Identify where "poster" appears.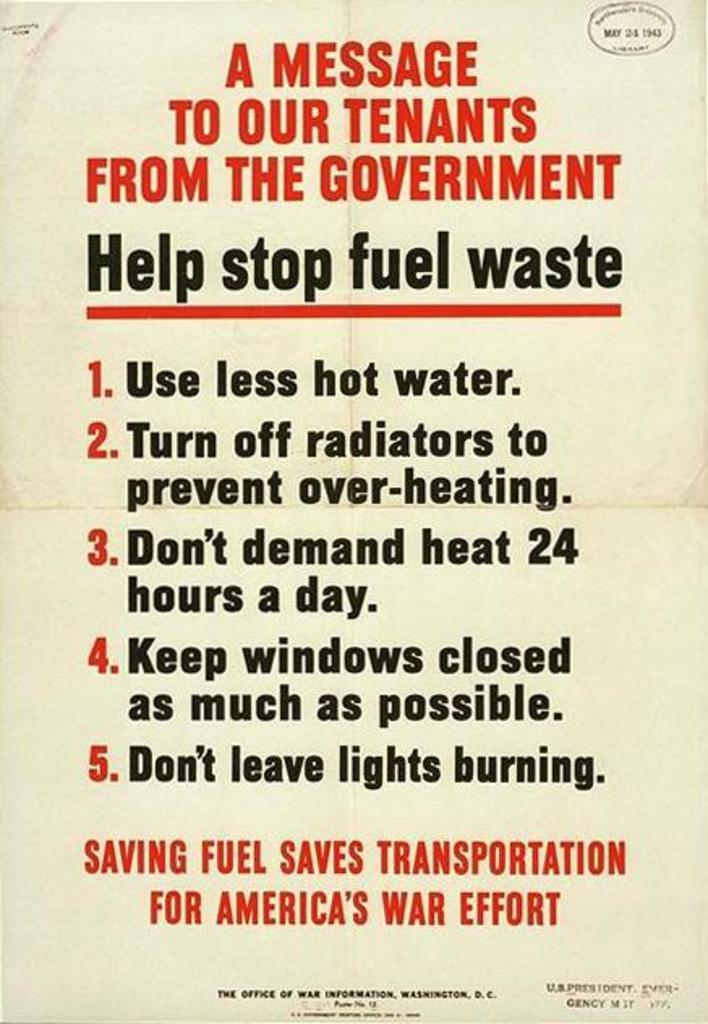
Appears at x1=0 y1=0 x2=706 y2=1022.
